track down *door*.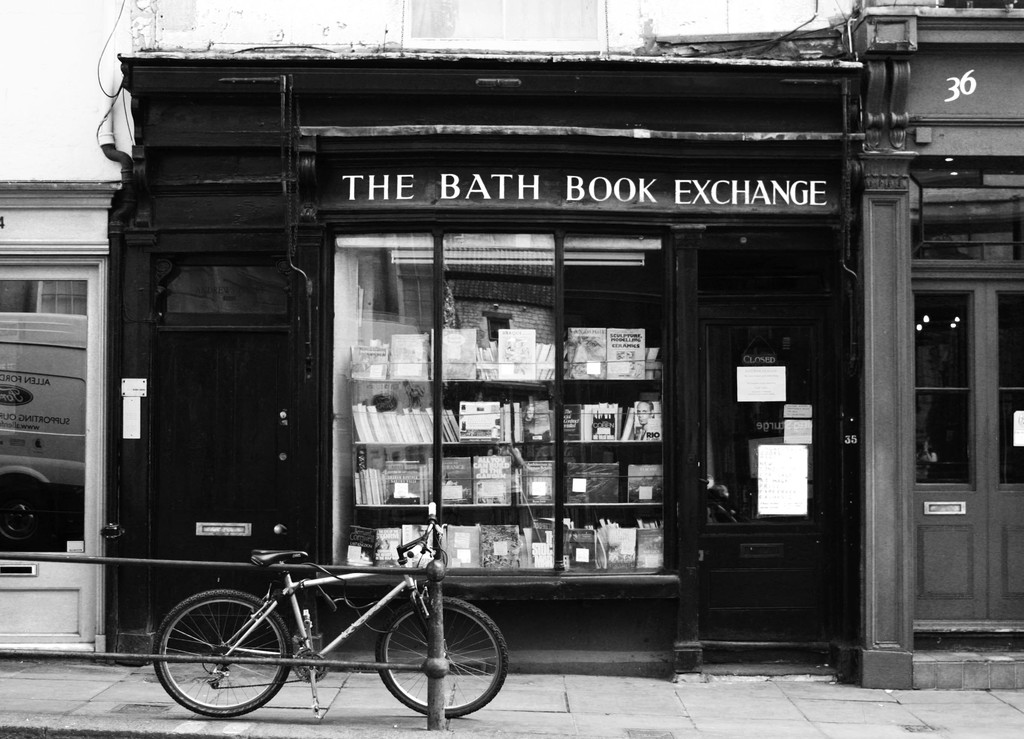
Tracked to BBox(670, 215, 854, 653).
